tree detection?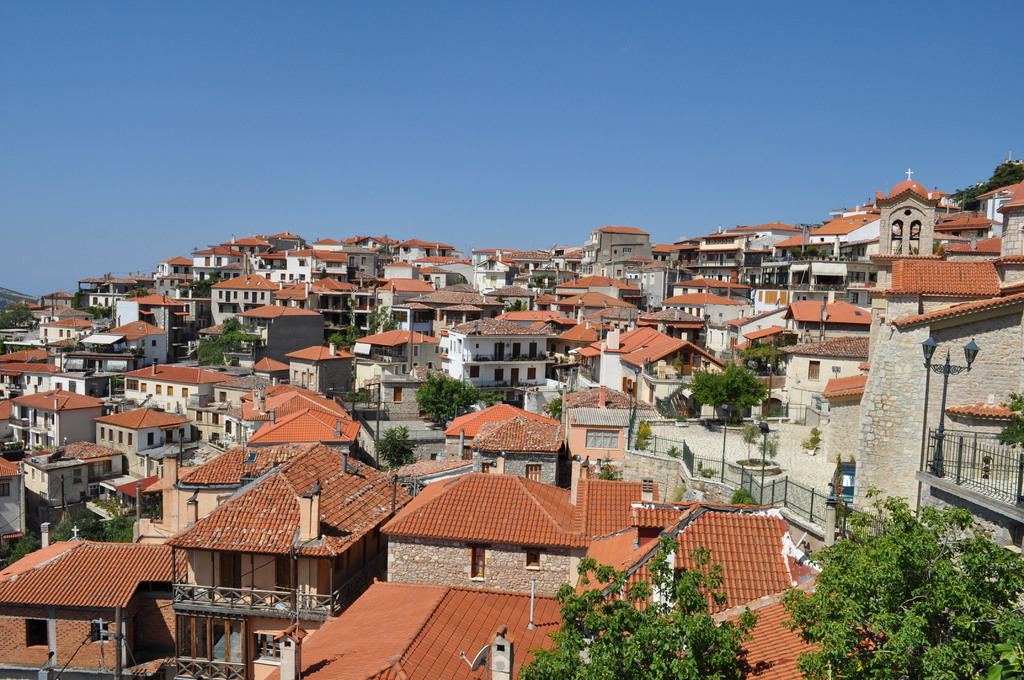
(372,425,424,482)
